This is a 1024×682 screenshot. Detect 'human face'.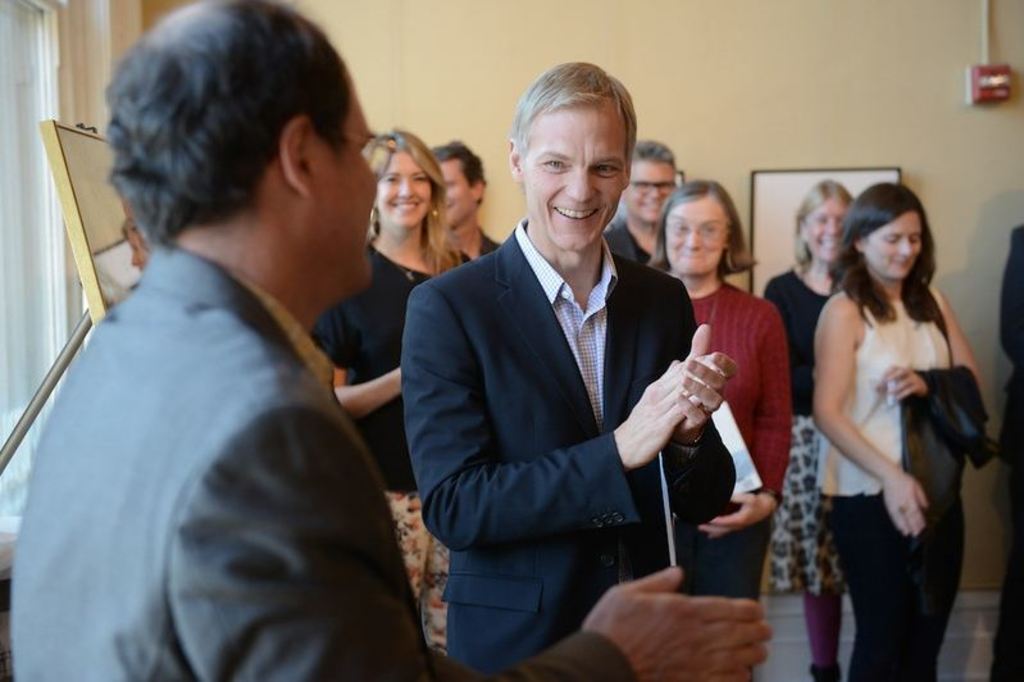
crop(374, 150, 438, 227).
